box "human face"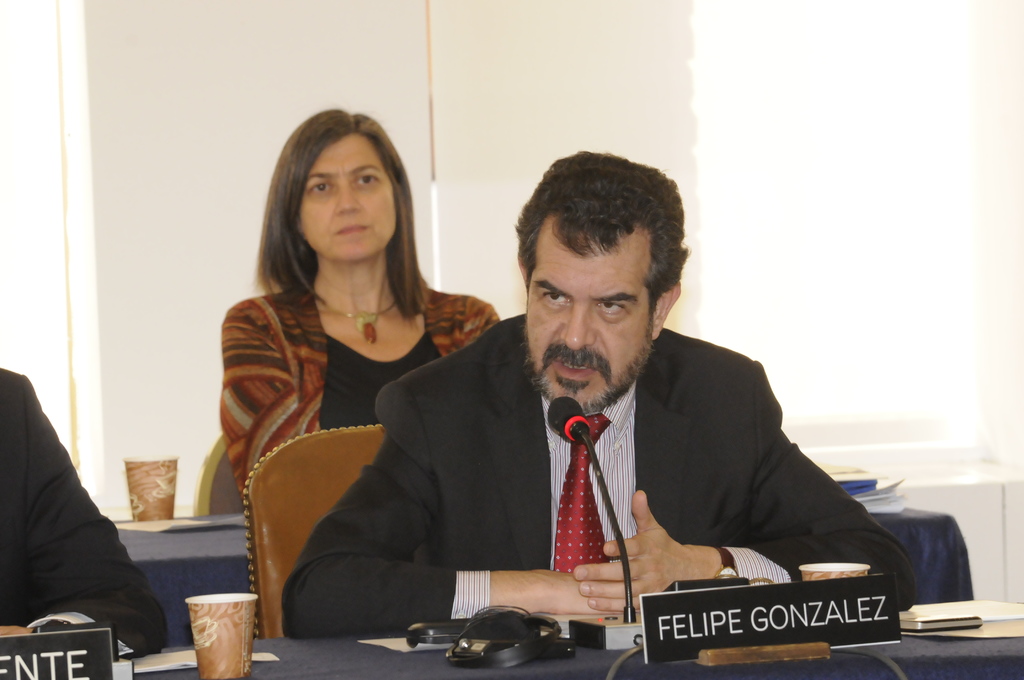
x1=298 y1=132 x2=397 y2=264
